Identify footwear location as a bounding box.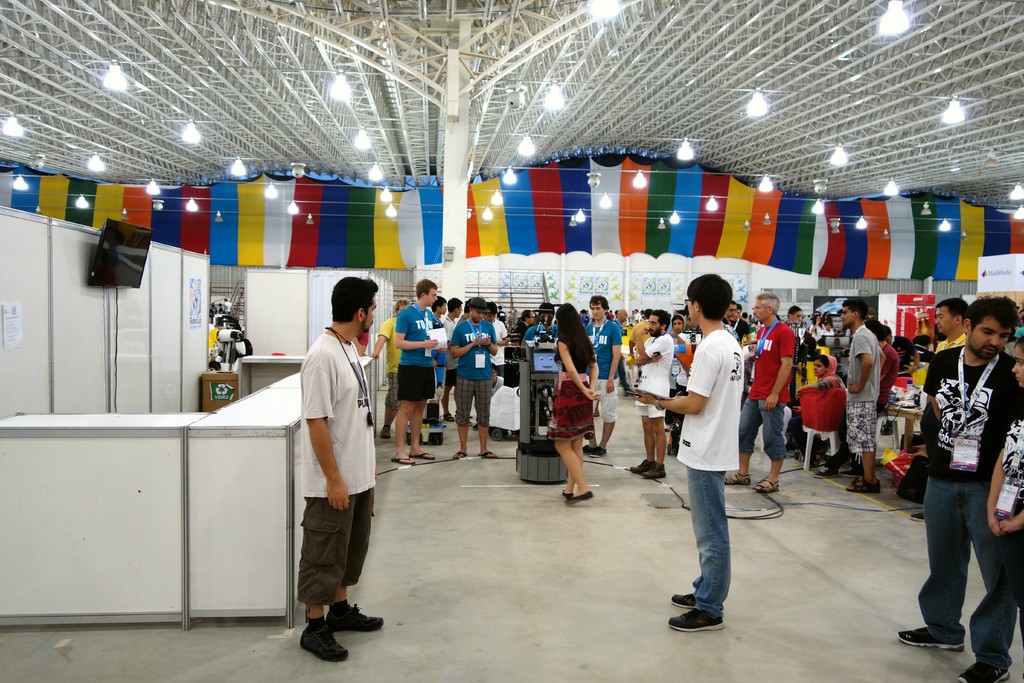
Rect(669, 612, 727, 633).
